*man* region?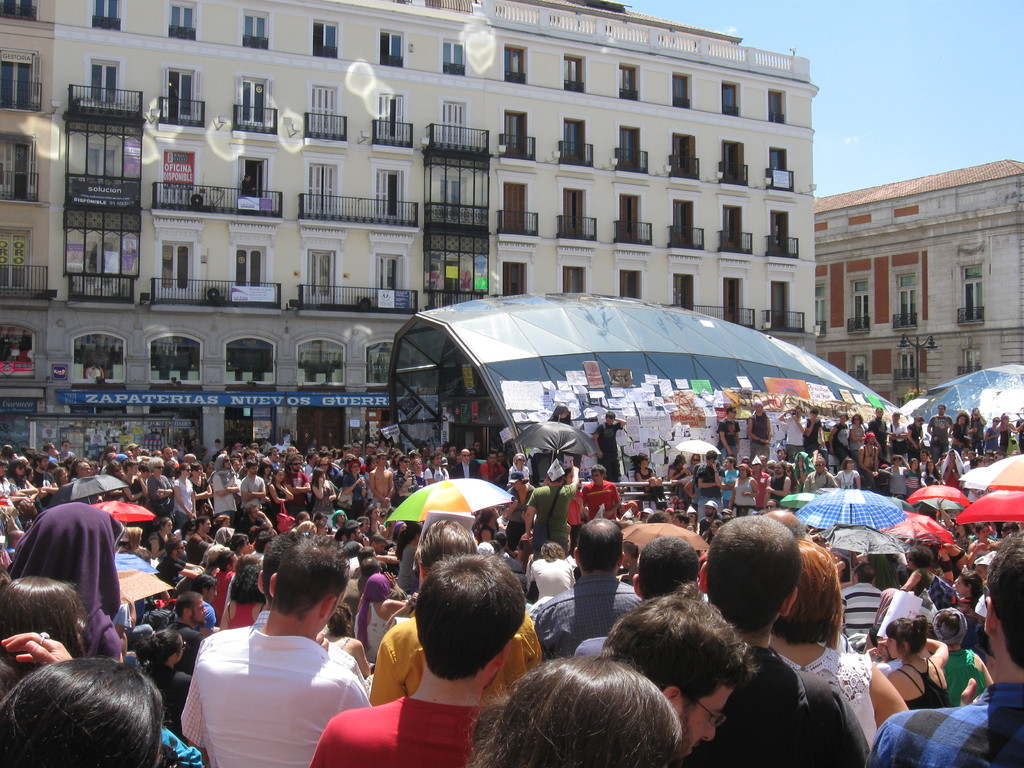
select_region(524, 463, 577, 556)
